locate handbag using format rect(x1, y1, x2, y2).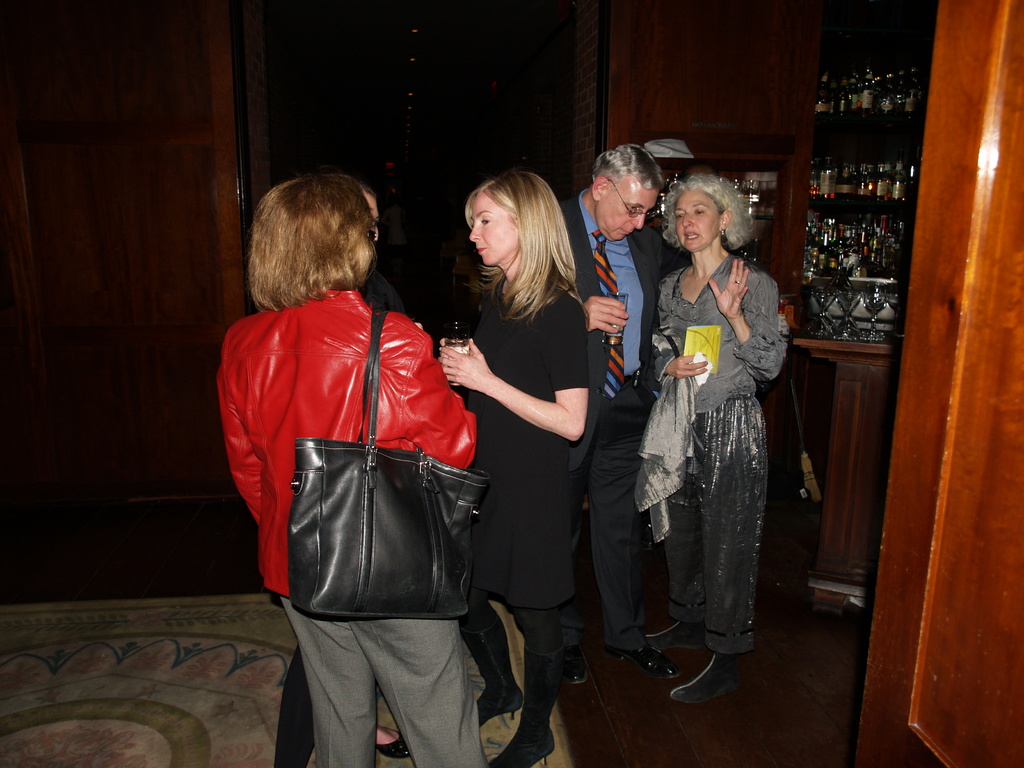
rect(291, 307, 491, 622).
